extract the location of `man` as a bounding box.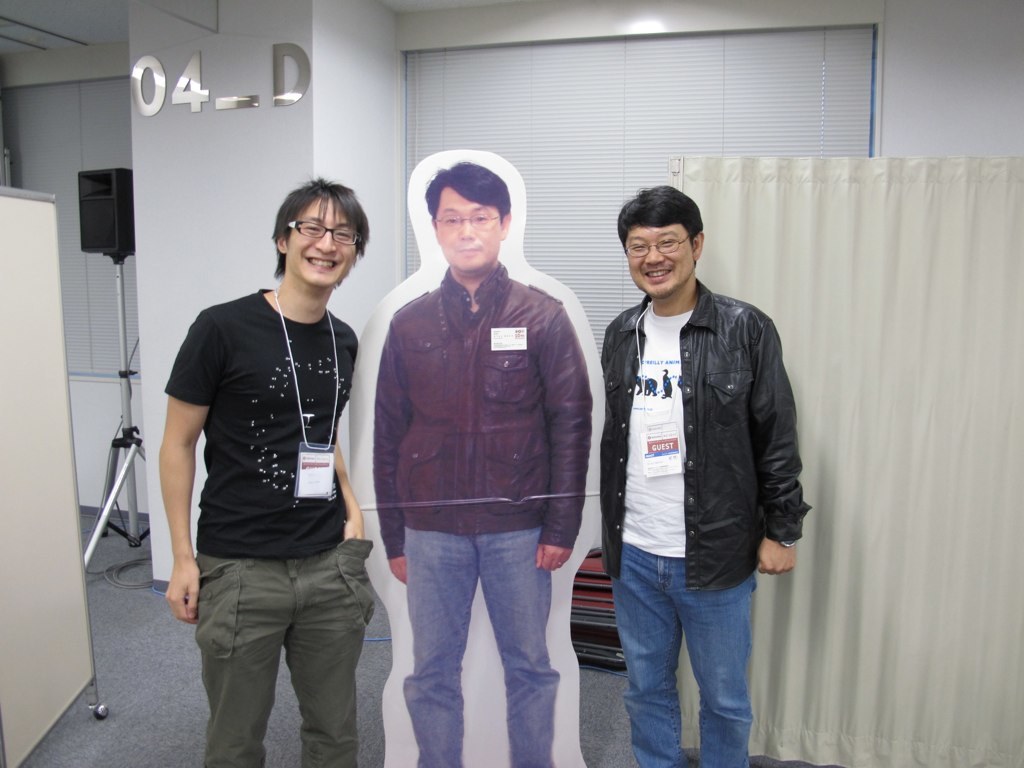
154, 174, 379, 767.
